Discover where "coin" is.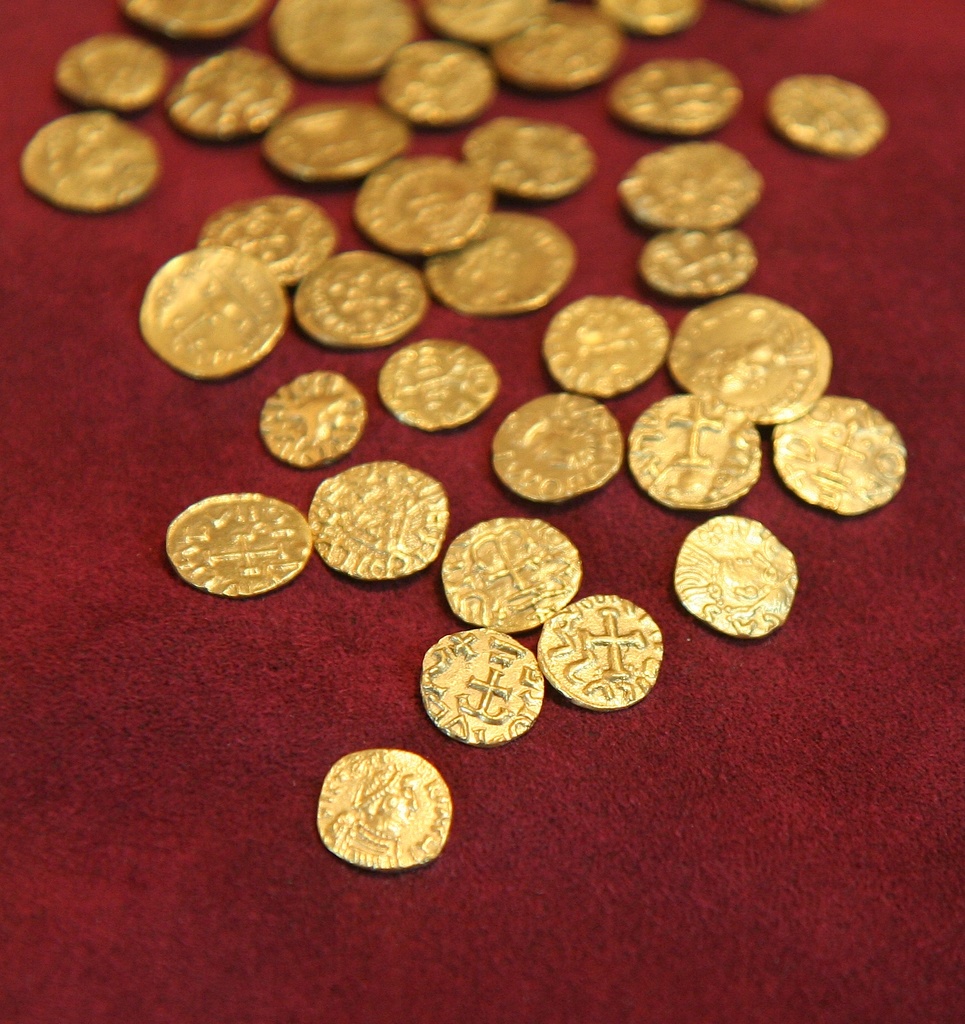
Discovered at x1=422, y1=204, x2=576, y2=314.
